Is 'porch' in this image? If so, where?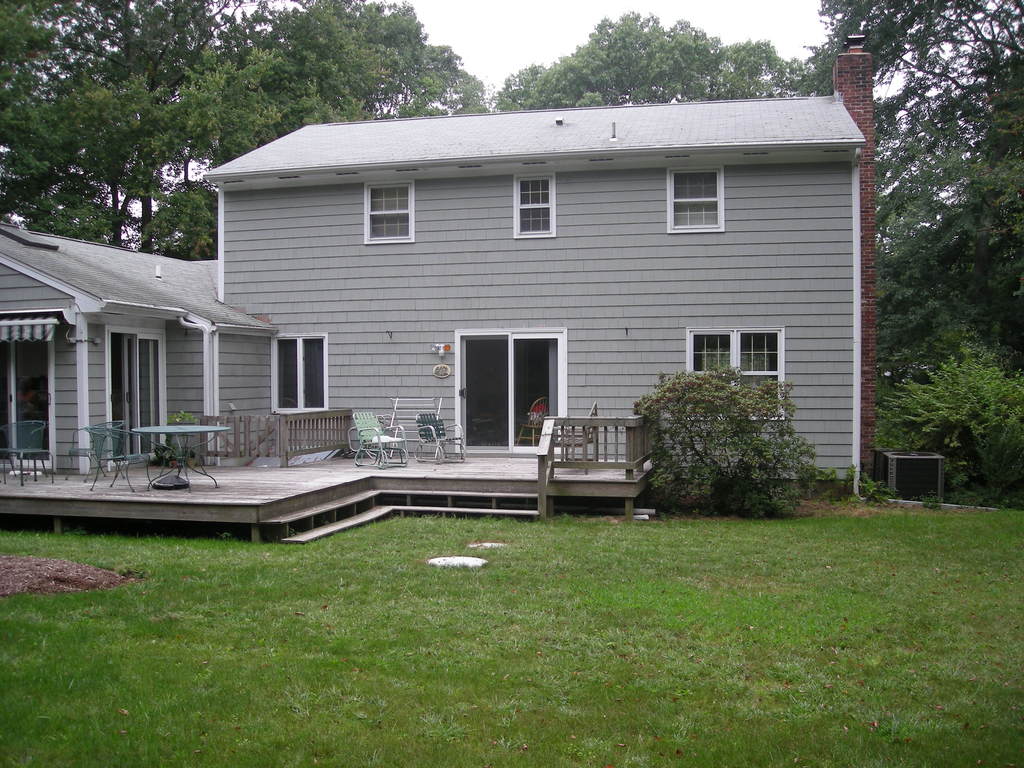
Yes, at left=1, top=412, right=655, bottom=540.
